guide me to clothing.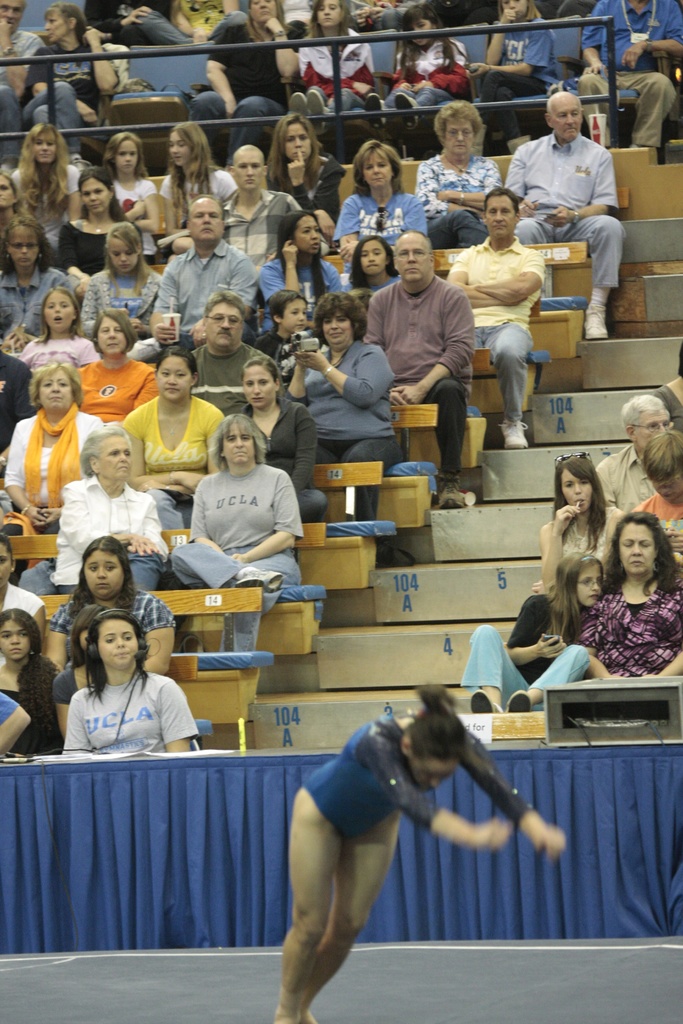
Guidance: 450:228:566:419.
